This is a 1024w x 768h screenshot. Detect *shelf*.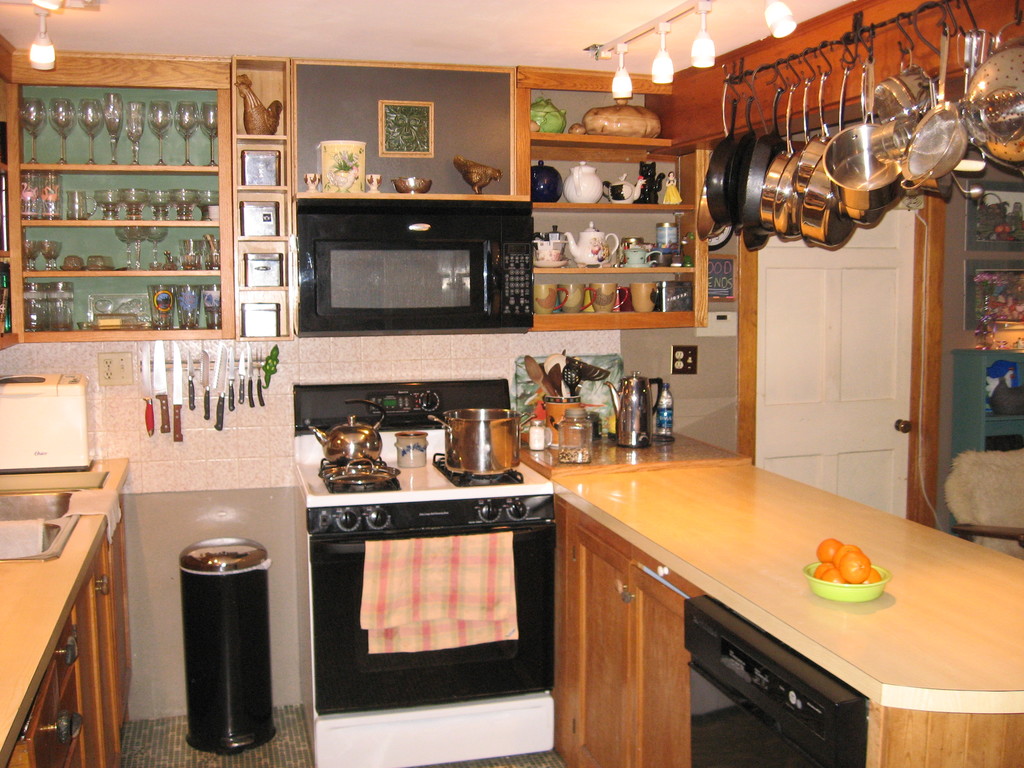
(x1=515, y1=65, x2=703, y2=146).
